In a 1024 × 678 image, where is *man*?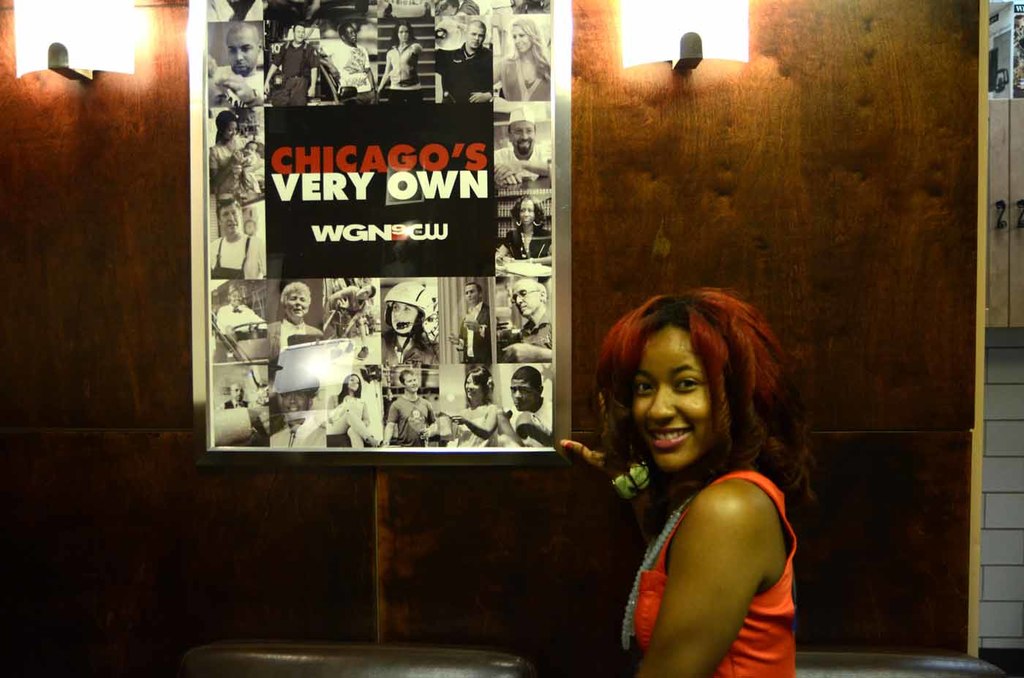
[436,15,491,108].
